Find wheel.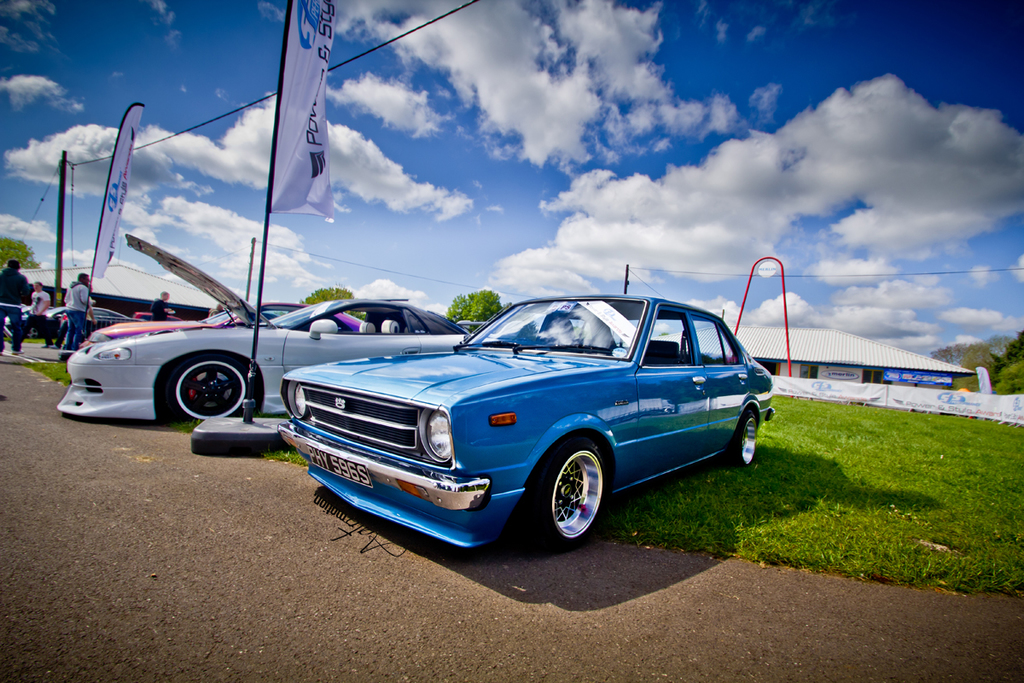
detection(730, 408, 758, 458).
